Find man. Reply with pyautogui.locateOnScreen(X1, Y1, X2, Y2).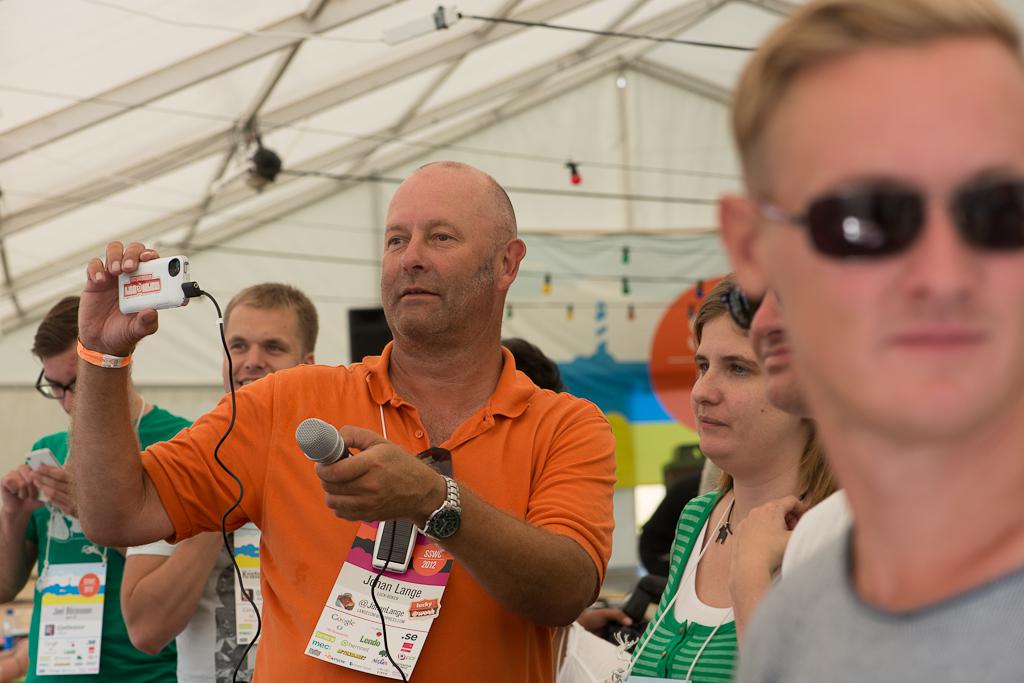
pyautogui.locateOnScreen(711, 0, 1023, 682).
